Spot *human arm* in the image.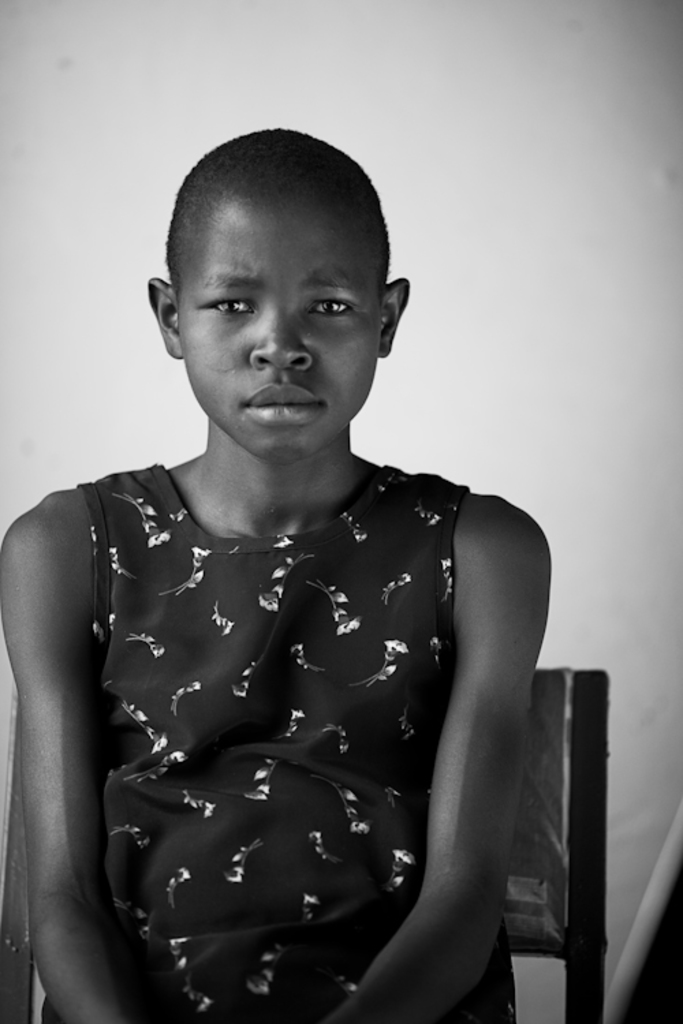
*human arm* found at 0, 493, 163, 1023.
